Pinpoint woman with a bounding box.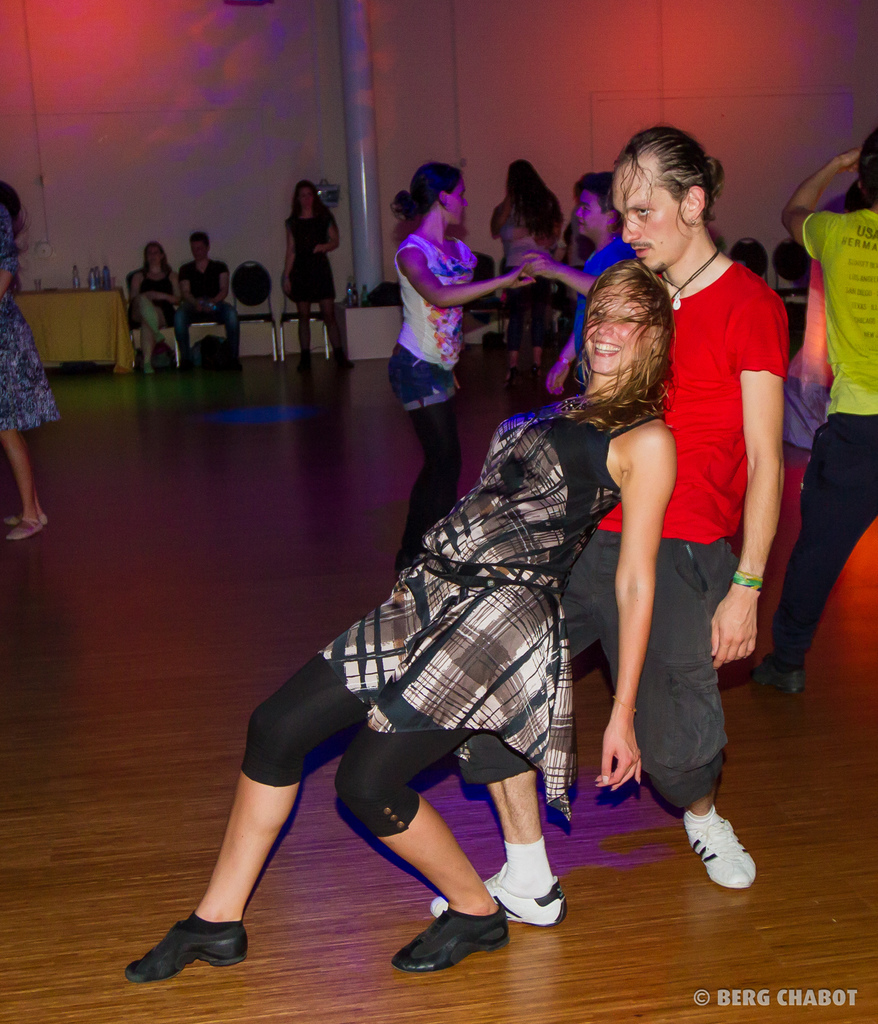
<box>0,181,86,541</box>.
